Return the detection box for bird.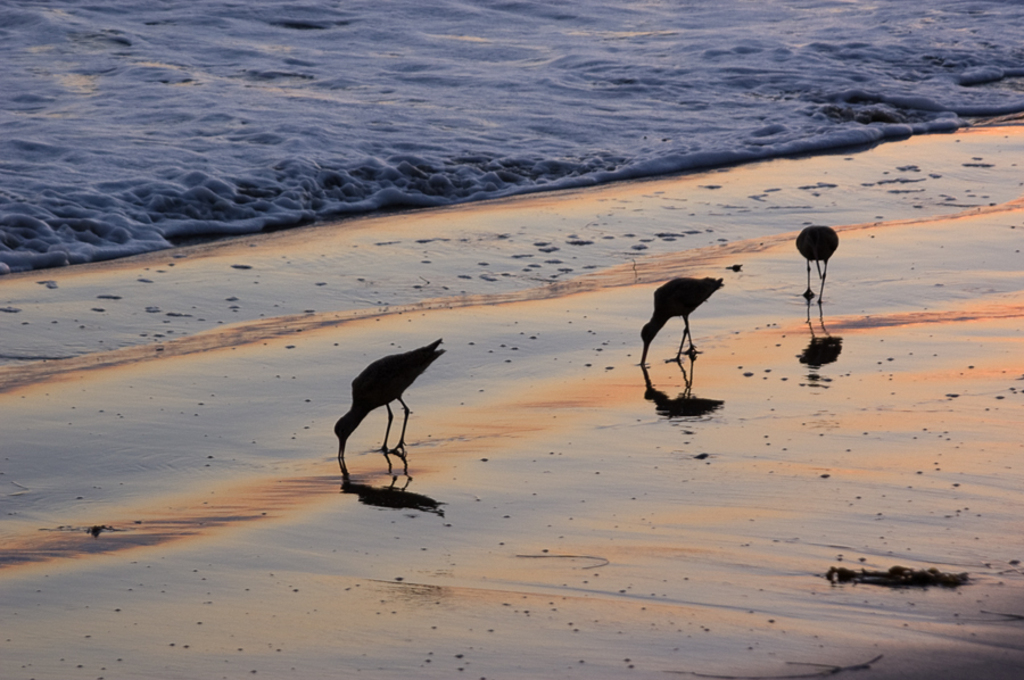
327/346/460/486.
